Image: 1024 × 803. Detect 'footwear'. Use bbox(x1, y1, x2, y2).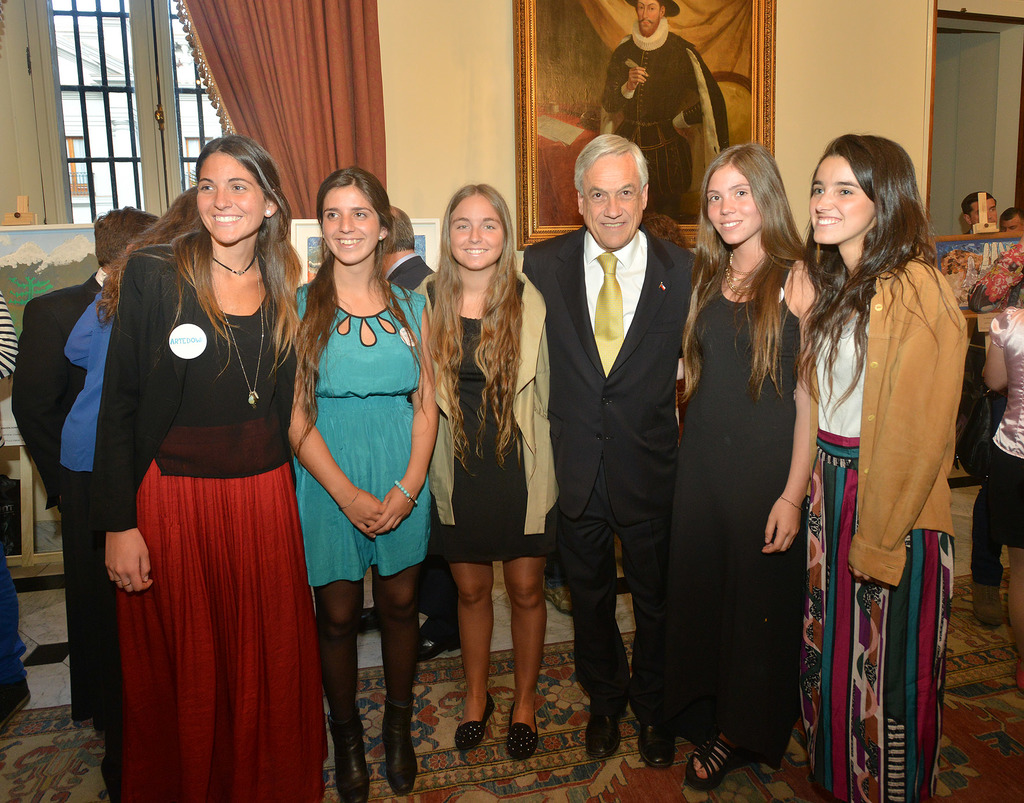
bbox(634, 717, 676, 769).
